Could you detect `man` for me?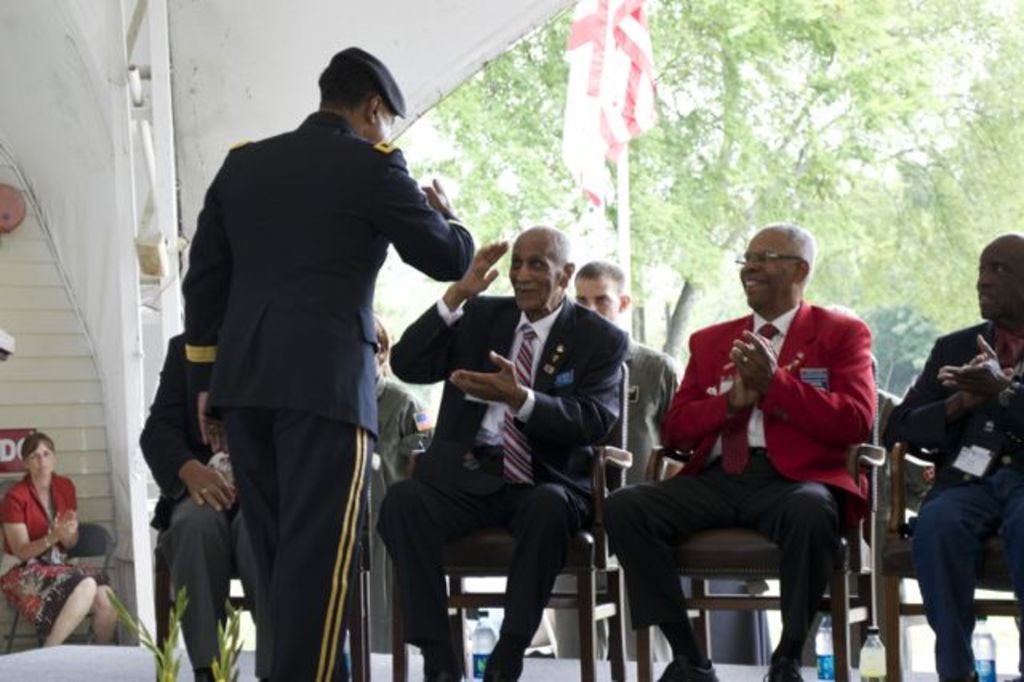
Detection result: {"x1": 136, "y1": 335, "x2": 254, "y2": 680}.
